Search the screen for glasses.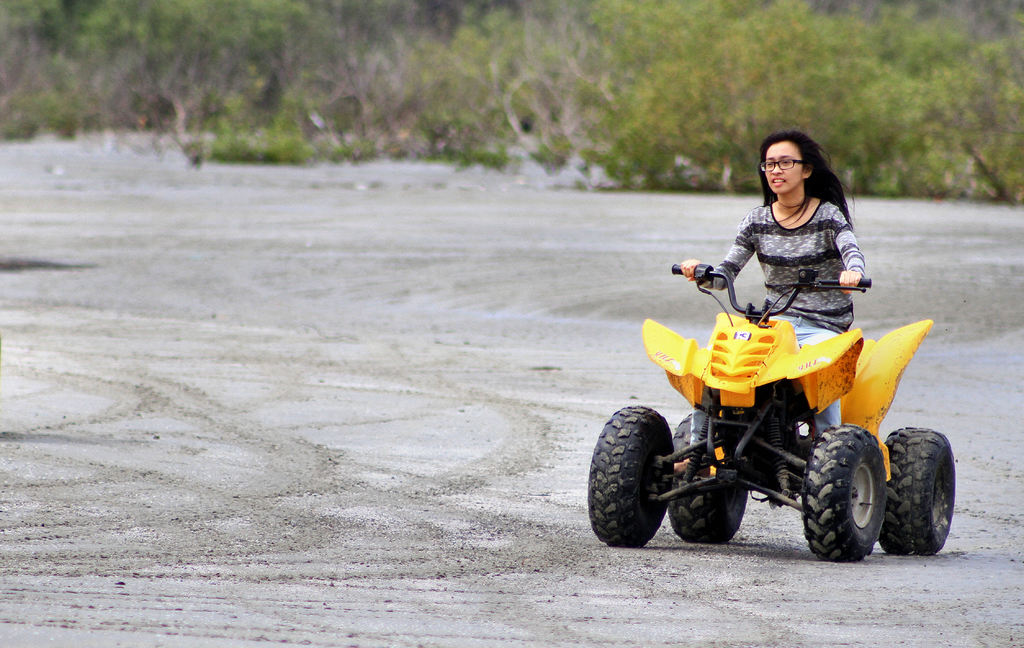
Found at (760,159,803,172).
